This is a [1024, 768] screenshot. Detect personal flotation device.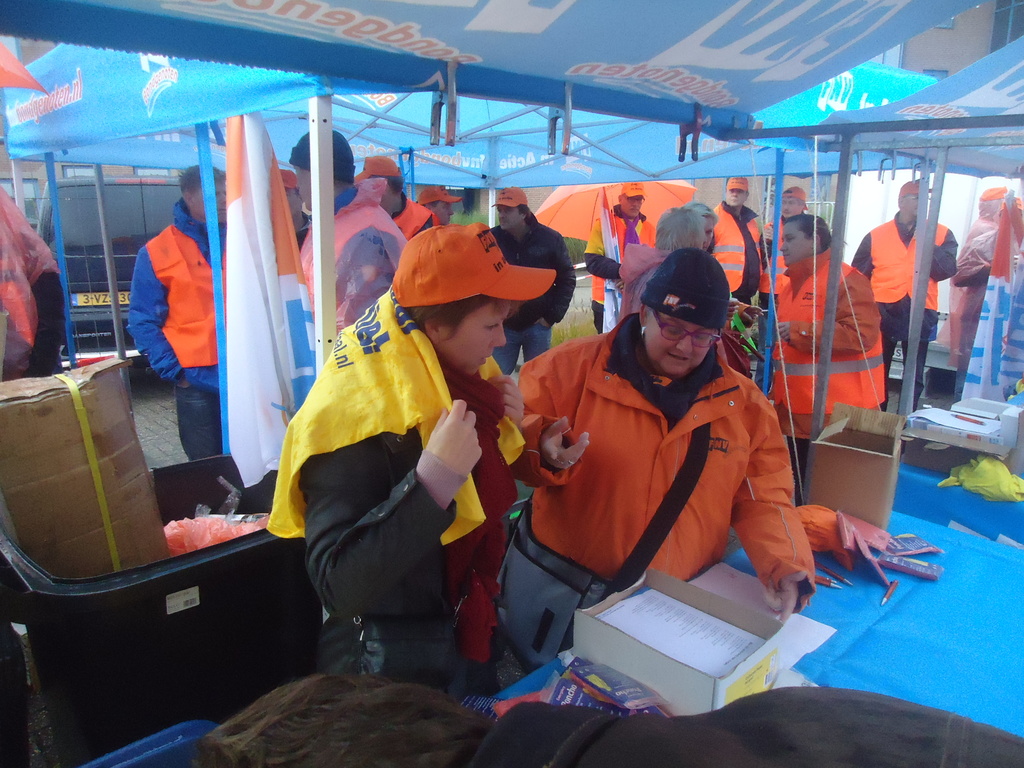
pyautogui.locateOnScreen(387, 190, 442, 239).
